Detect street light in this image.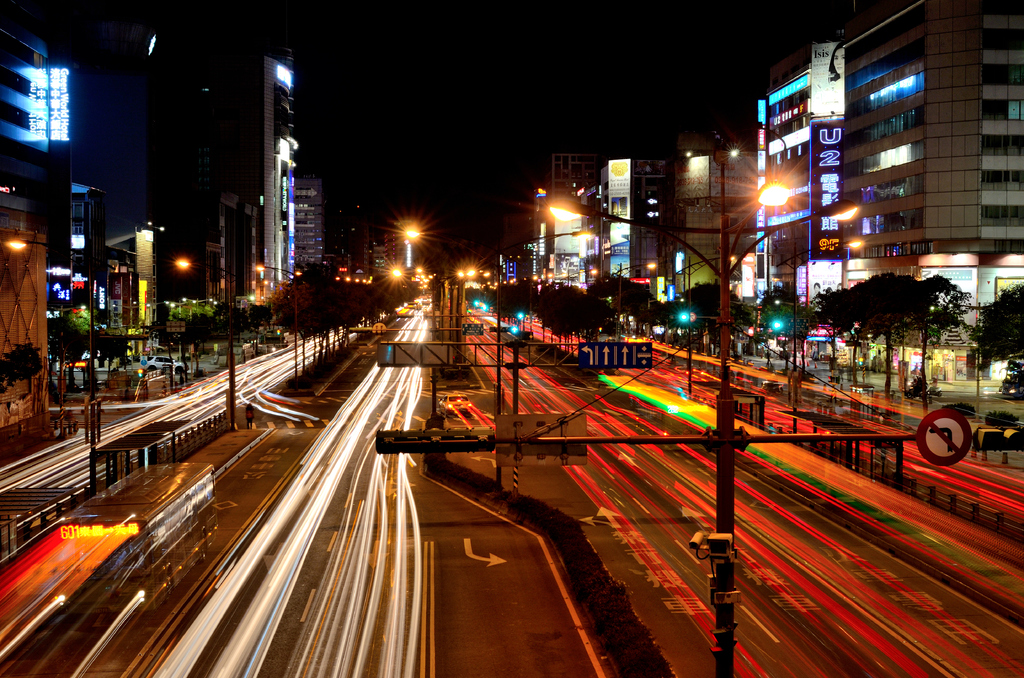
Detection: <bbox>468, 227, 604, 481</bbox>.
